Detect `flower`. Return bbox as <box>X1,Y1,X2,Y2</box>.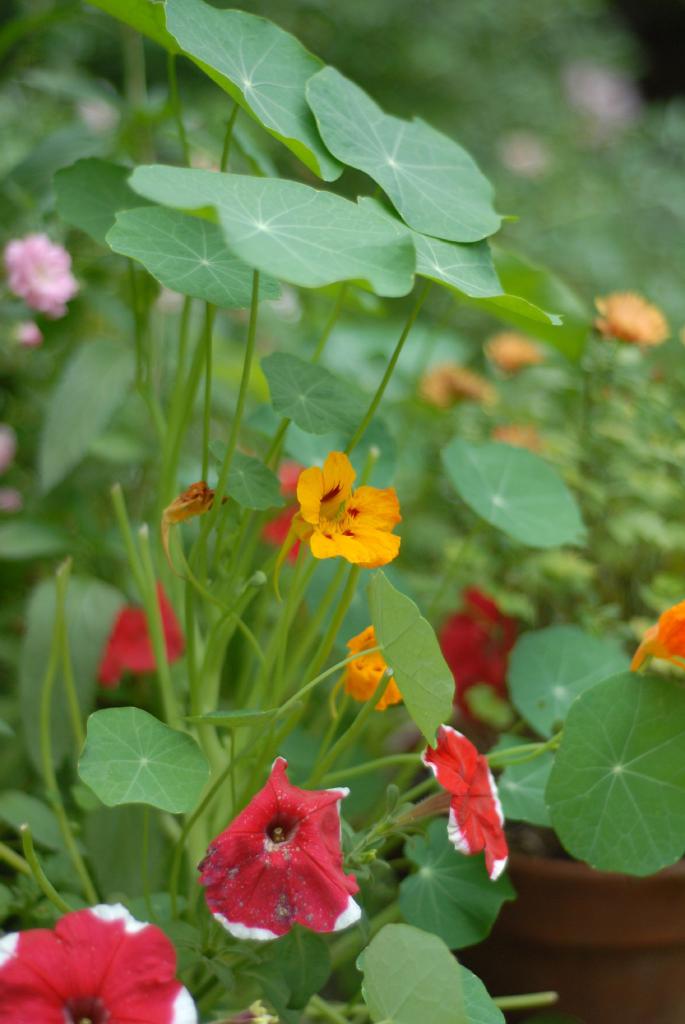
<box>3,230,79,317</box>.
